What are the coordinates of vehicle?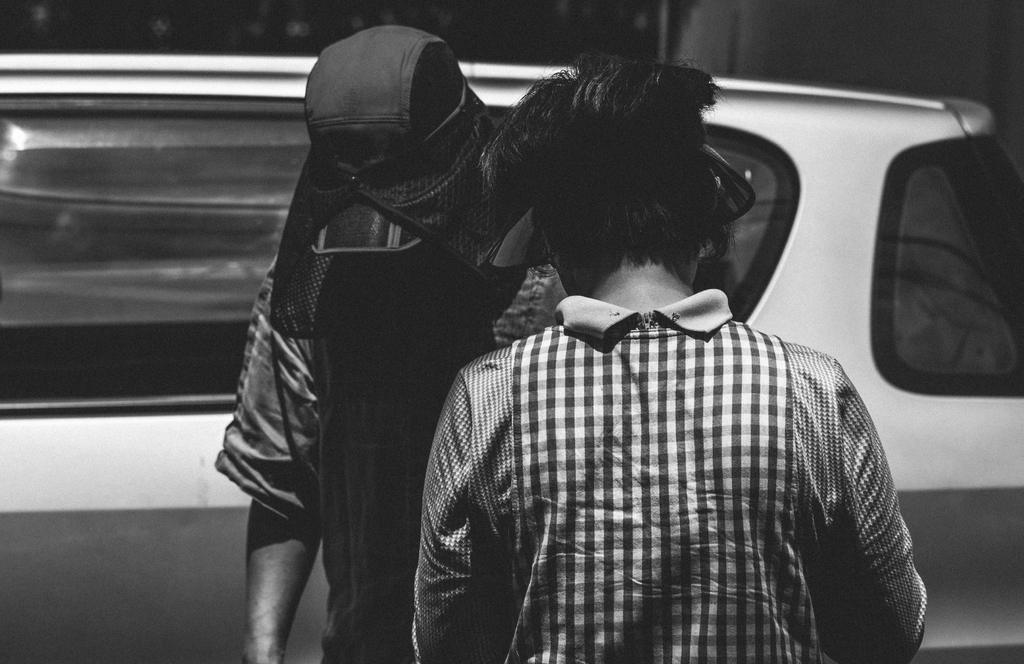
detection(0, 52, 1023, 663).
